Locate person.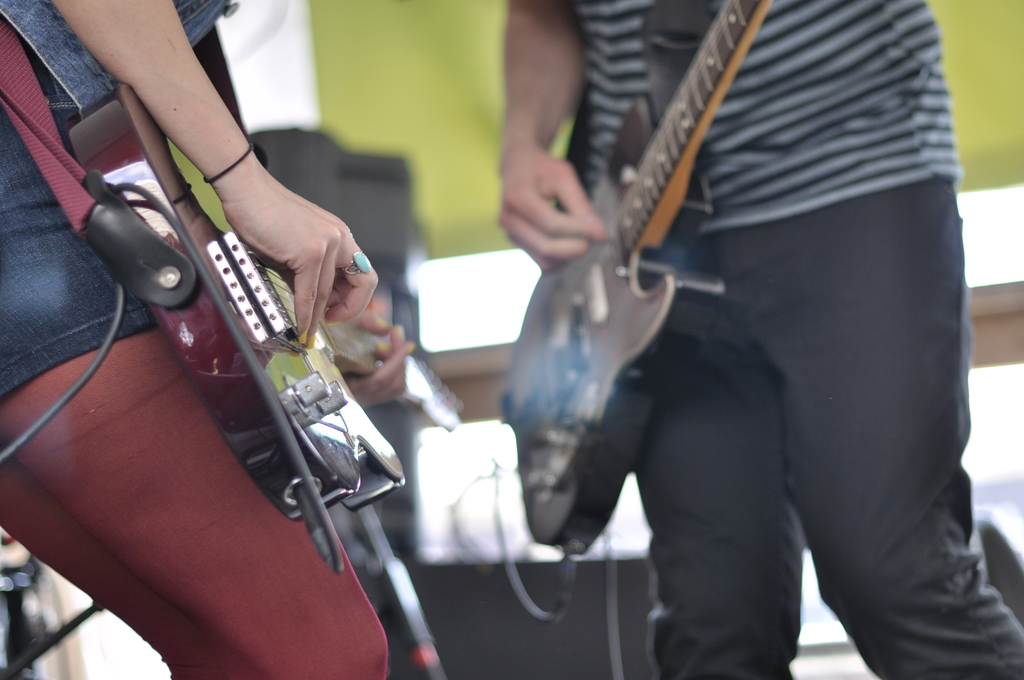
Bounding box: <bbox>490, 0, 1016, 669</bbox>.
